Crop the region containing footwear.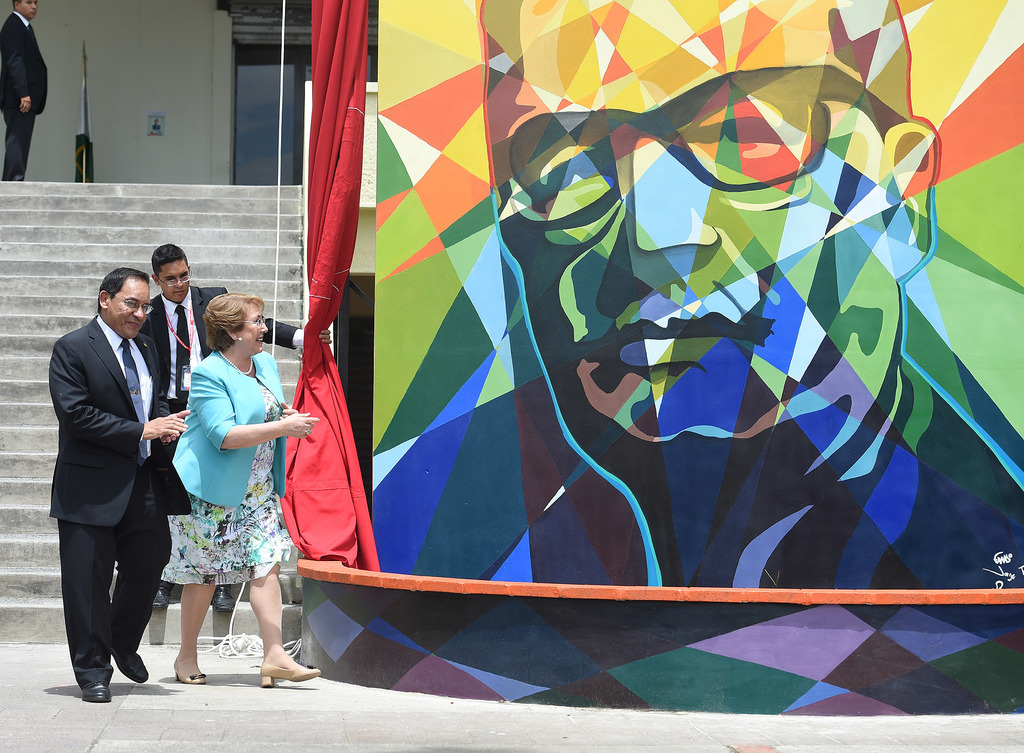
Crop region: <region>152, 578, 175, 609</region>.
